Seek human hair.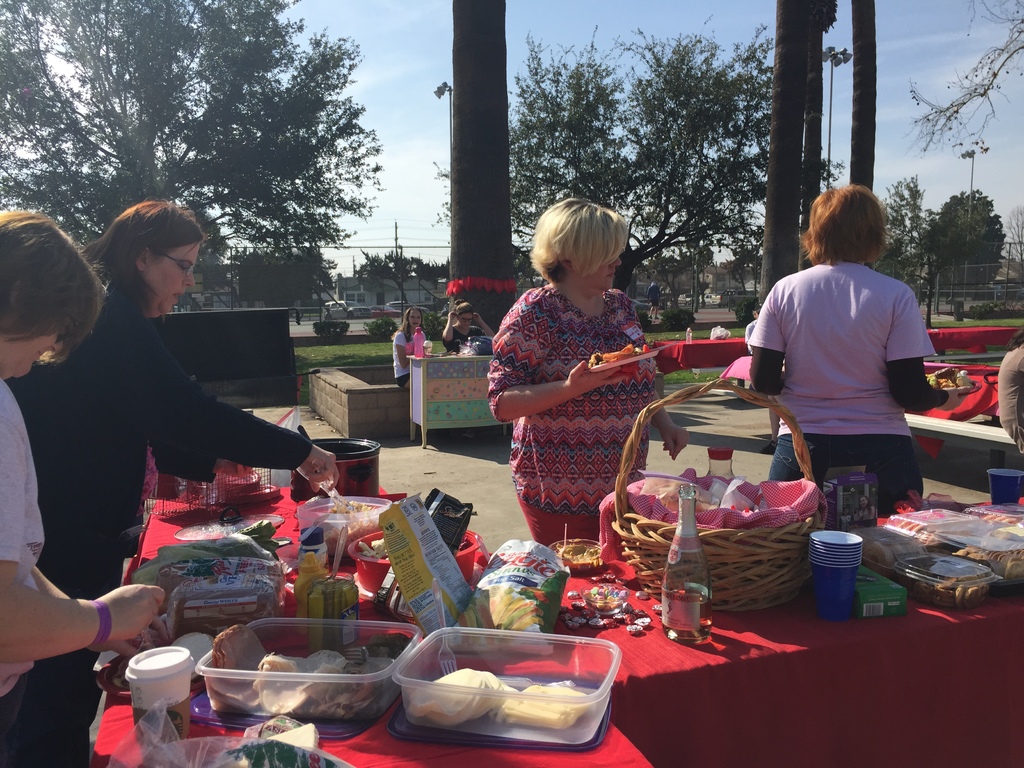
region(810, 184, 901, 269).
